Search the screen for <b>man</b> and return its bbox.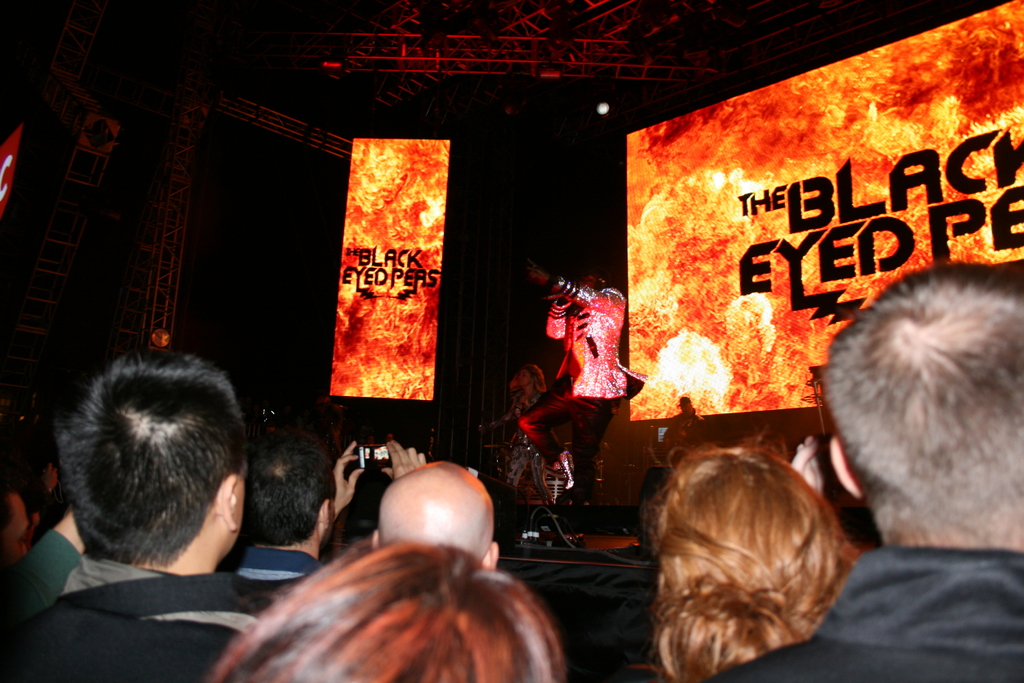
Found: BBox(0, 345, 265, 682).
